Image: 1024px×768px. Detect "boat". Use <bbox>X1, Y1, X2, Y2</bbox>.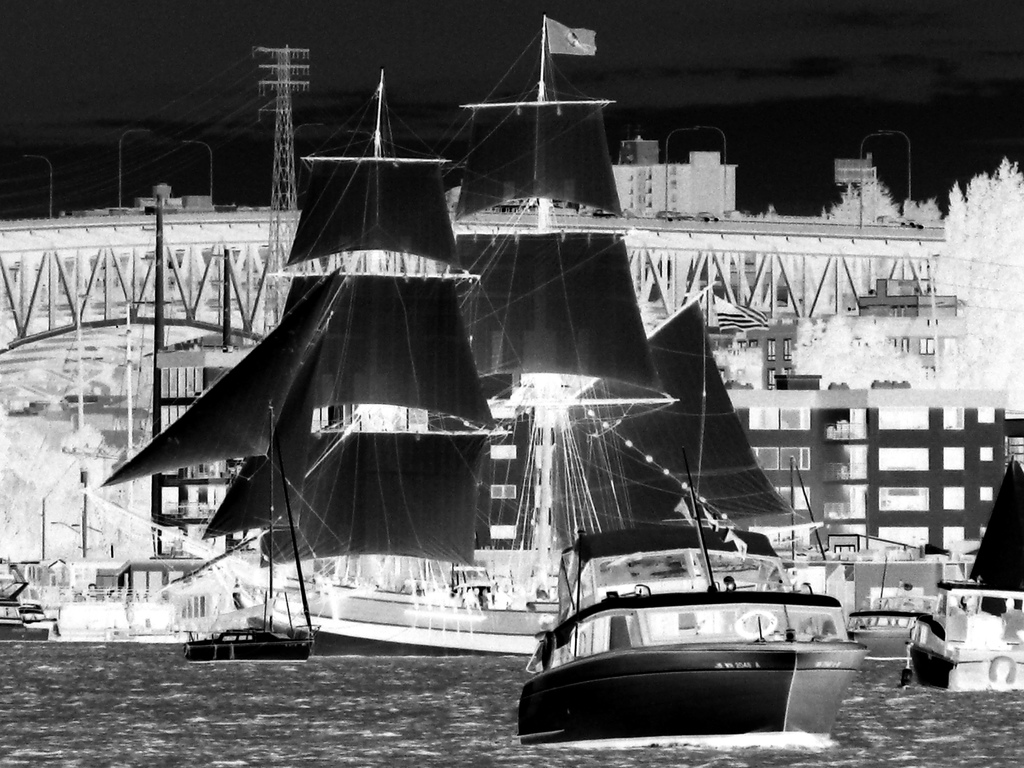
<bbox>456, 0, 675, 553</bbox>.
